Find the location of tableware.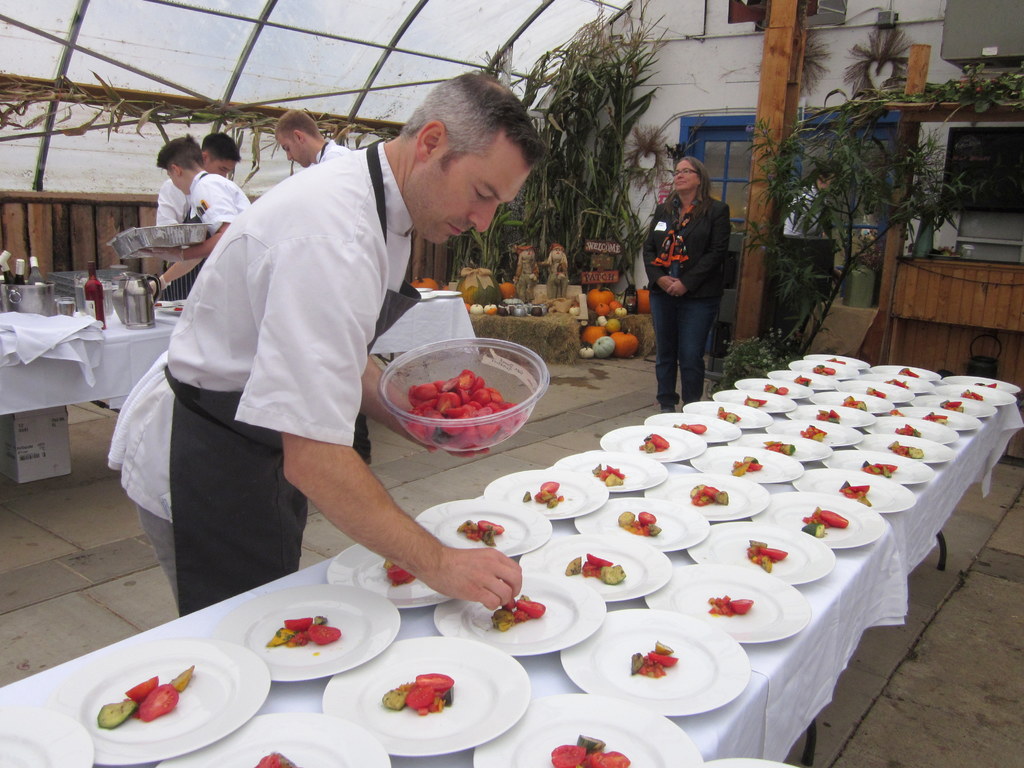
Location: left=870, top=410, right=961, bottom=441.
